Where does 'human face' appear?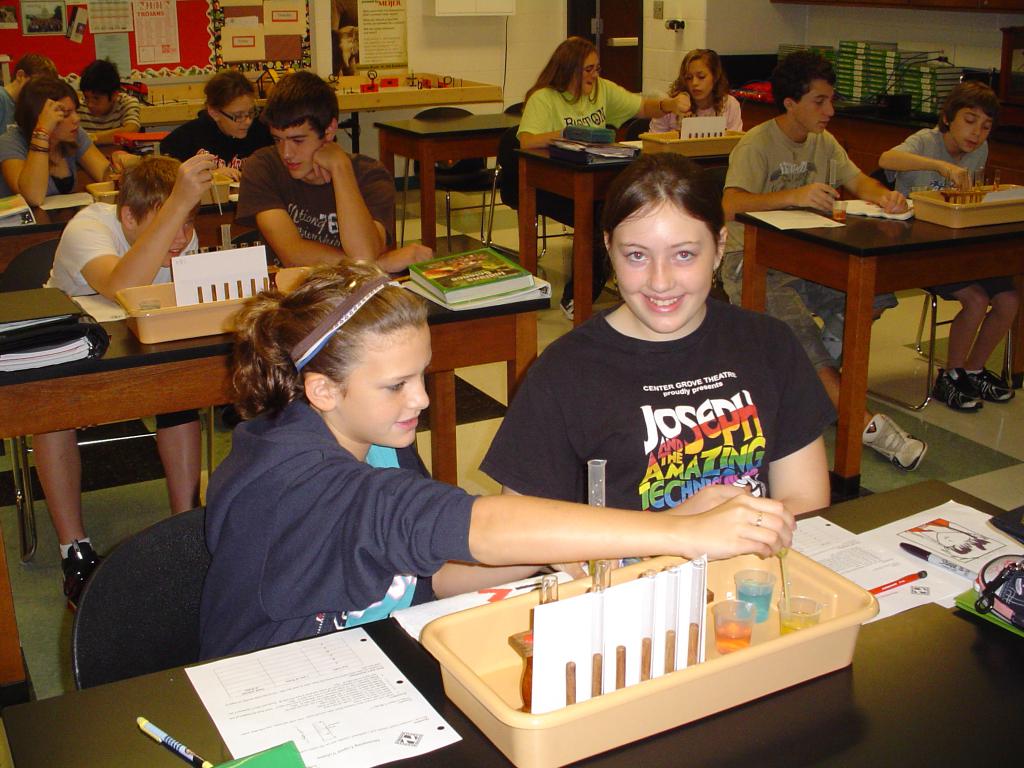
Appears at (684, 58, 714, 102).
